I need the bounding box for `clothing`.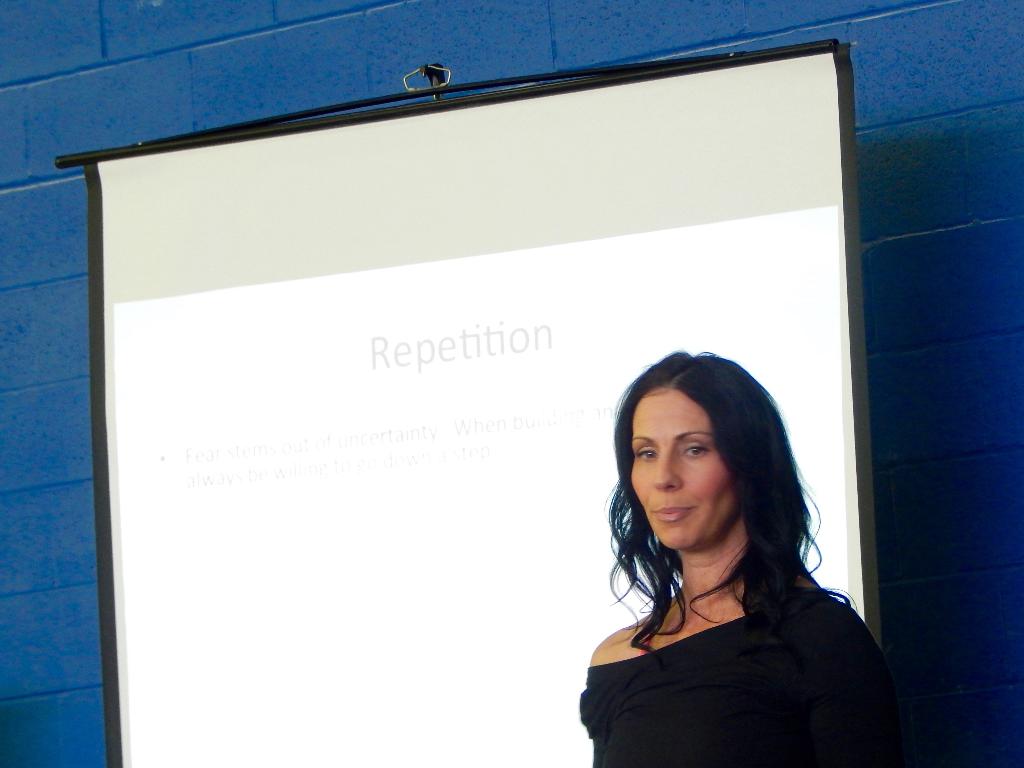
Here it is: [left=565, top=589, right=897, bottom=767].
